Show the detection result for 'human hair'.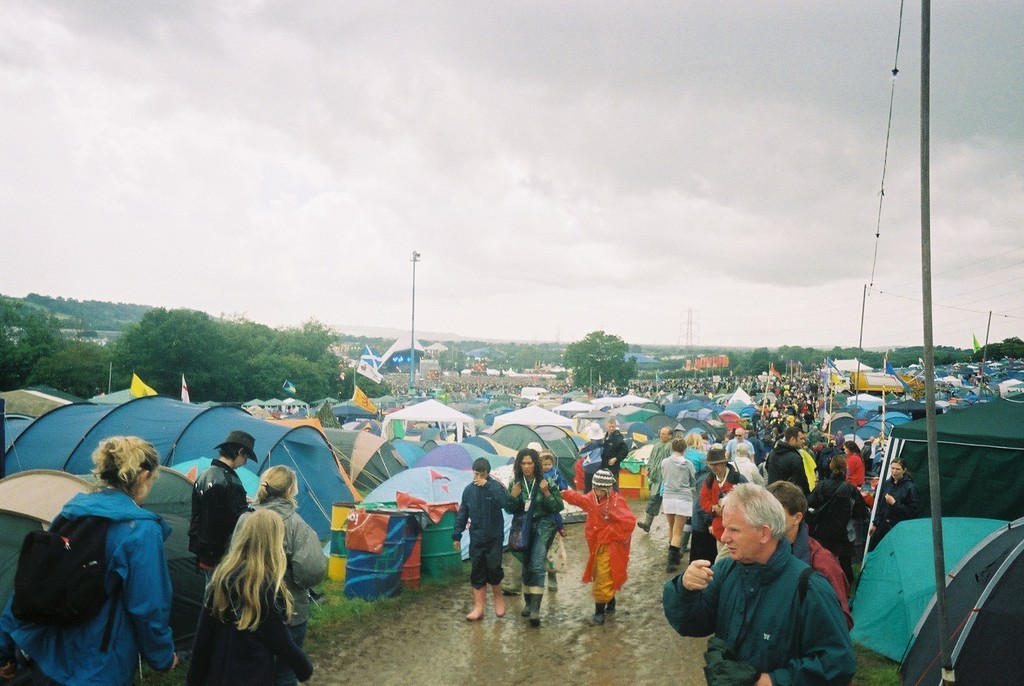
(left=514, top=449, right=545, bottom=482).
